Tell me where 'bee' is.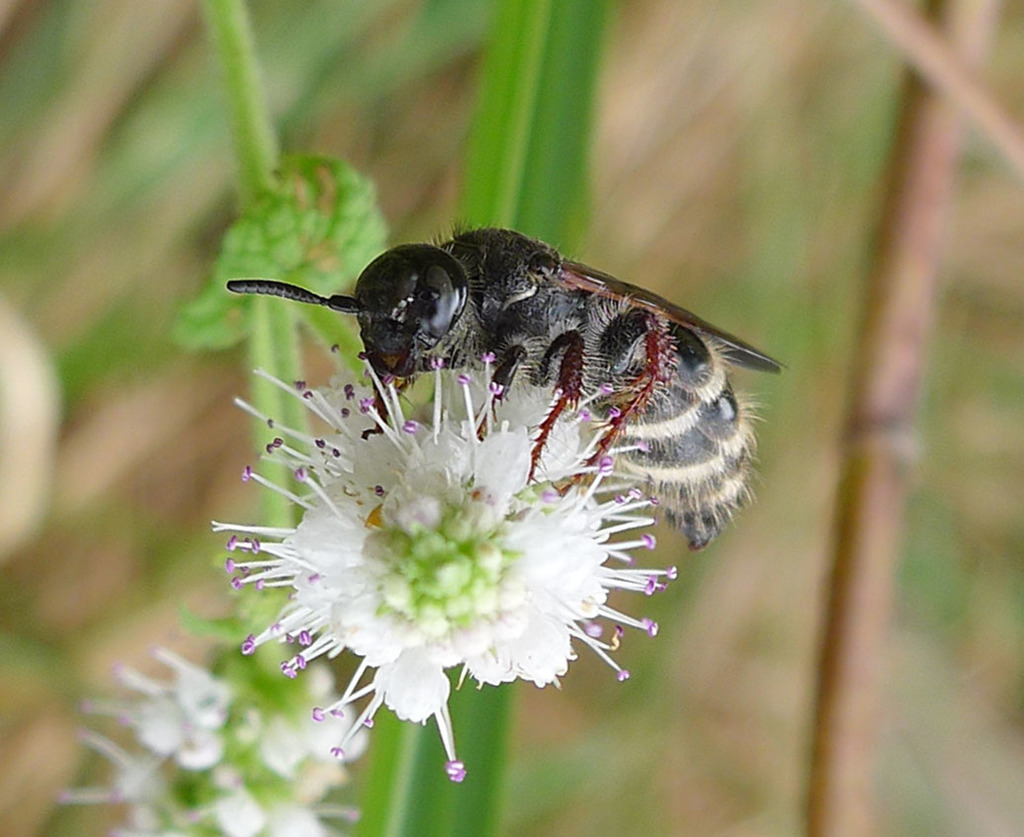
'bee' is at pyautogui.locateOnScreen(234, 222, 777, 563).
